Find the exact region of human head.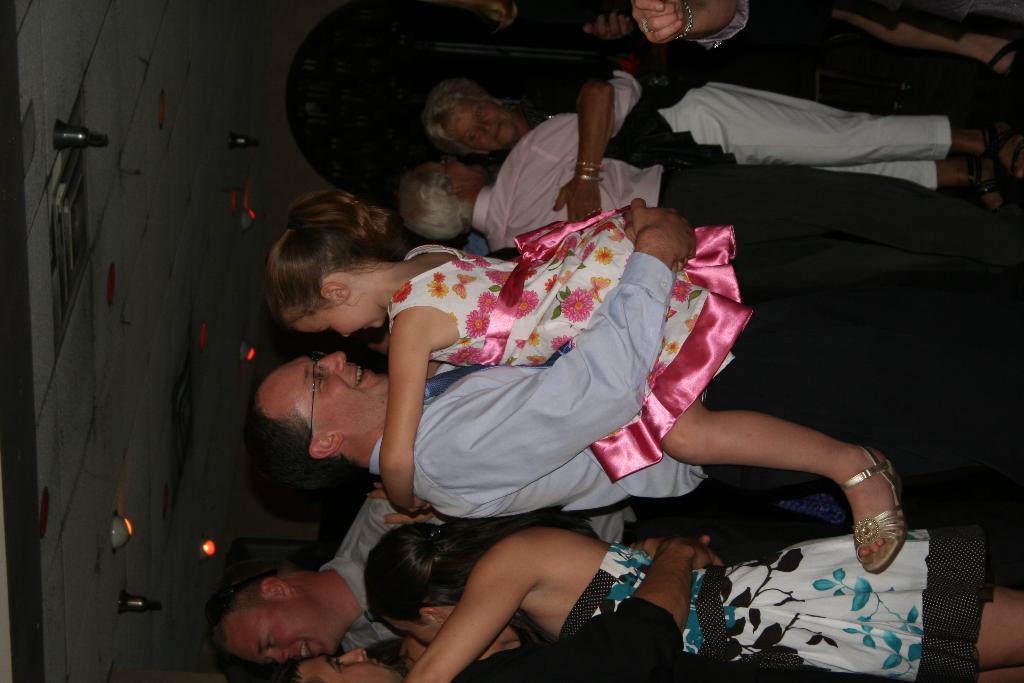
Exact region: [left=259, top=646, right=404, bottom=682].
